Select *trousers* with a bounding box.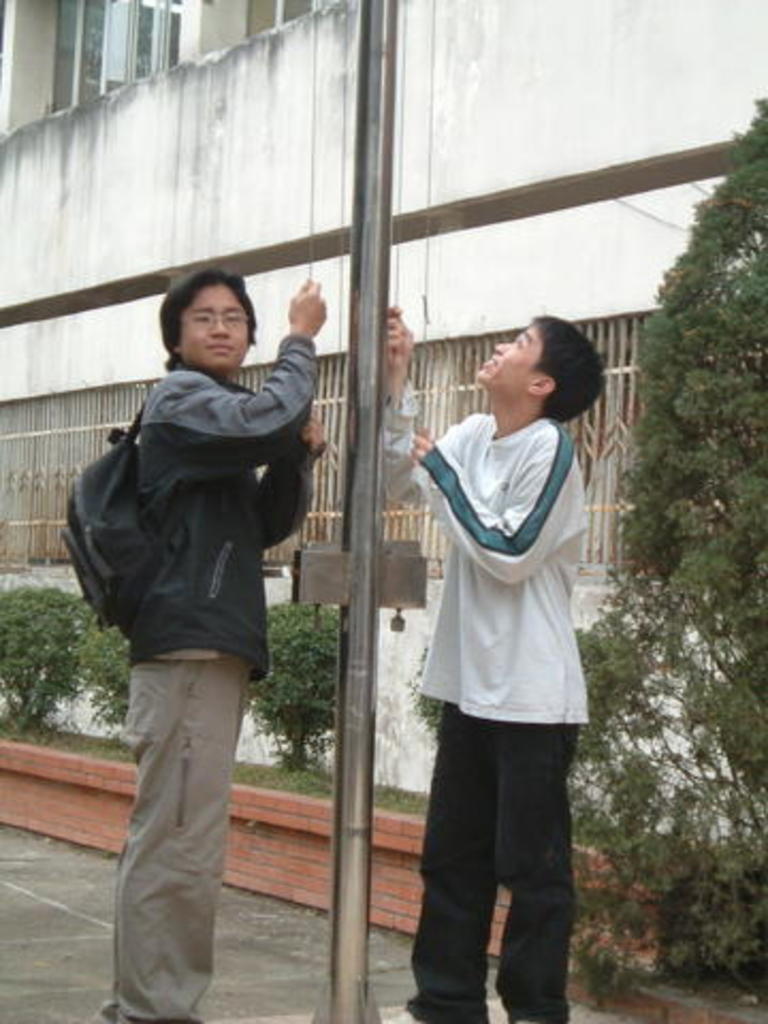
x1=412 y1=687 x2=582 y2=986.
